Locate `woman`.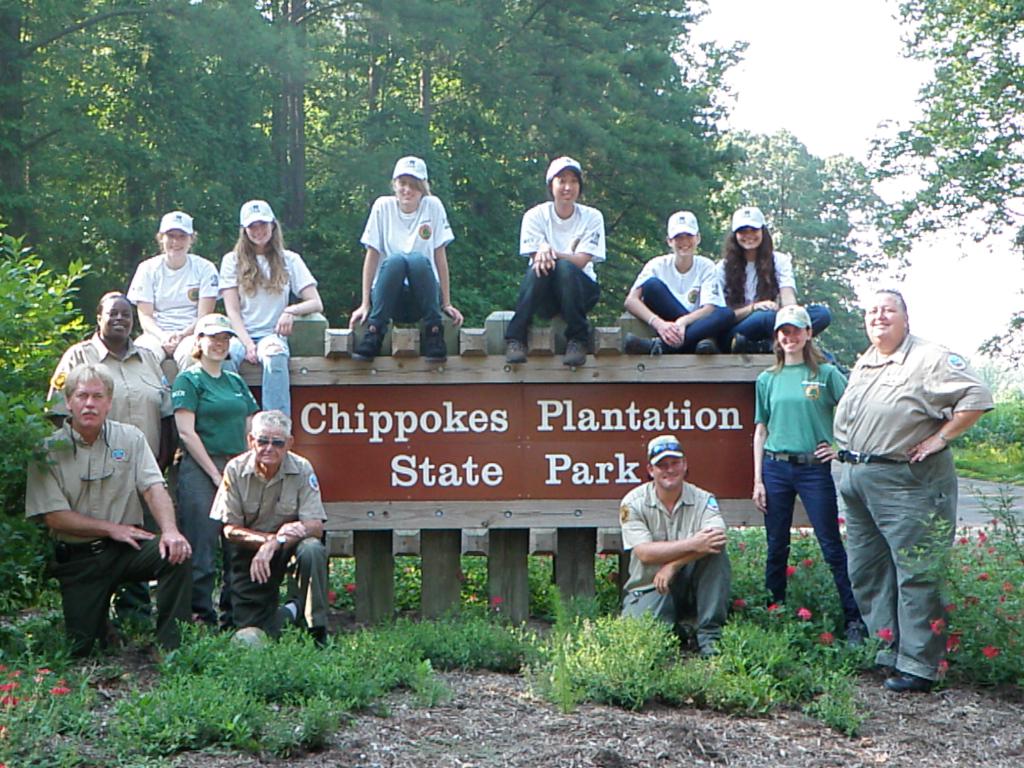
Bounding box: pyautogui.locateOnScreen(166, 308, 266, 625).
